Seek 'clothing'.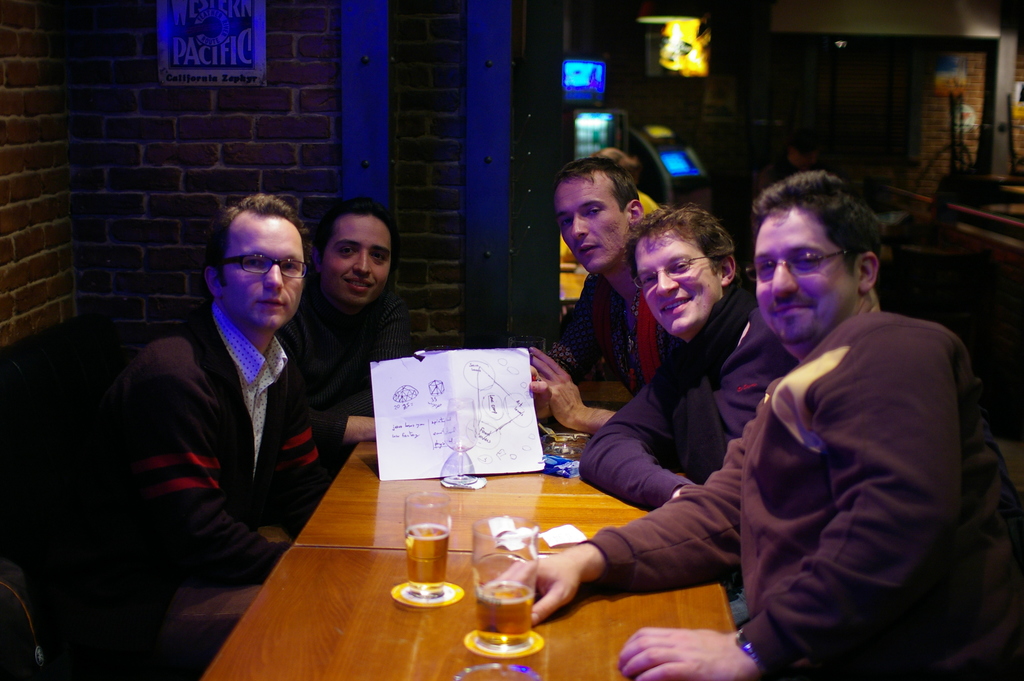
detection(577, 273, 797, 513).
